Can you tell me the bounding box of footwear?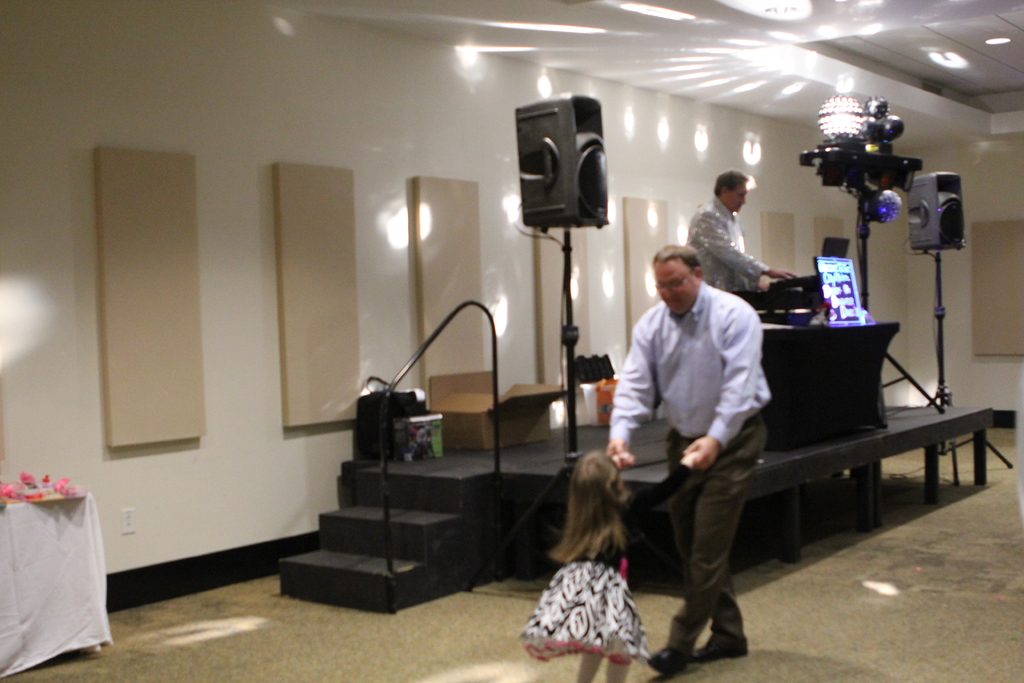
<bbox>650, 647, 689, 677</bbox>.
